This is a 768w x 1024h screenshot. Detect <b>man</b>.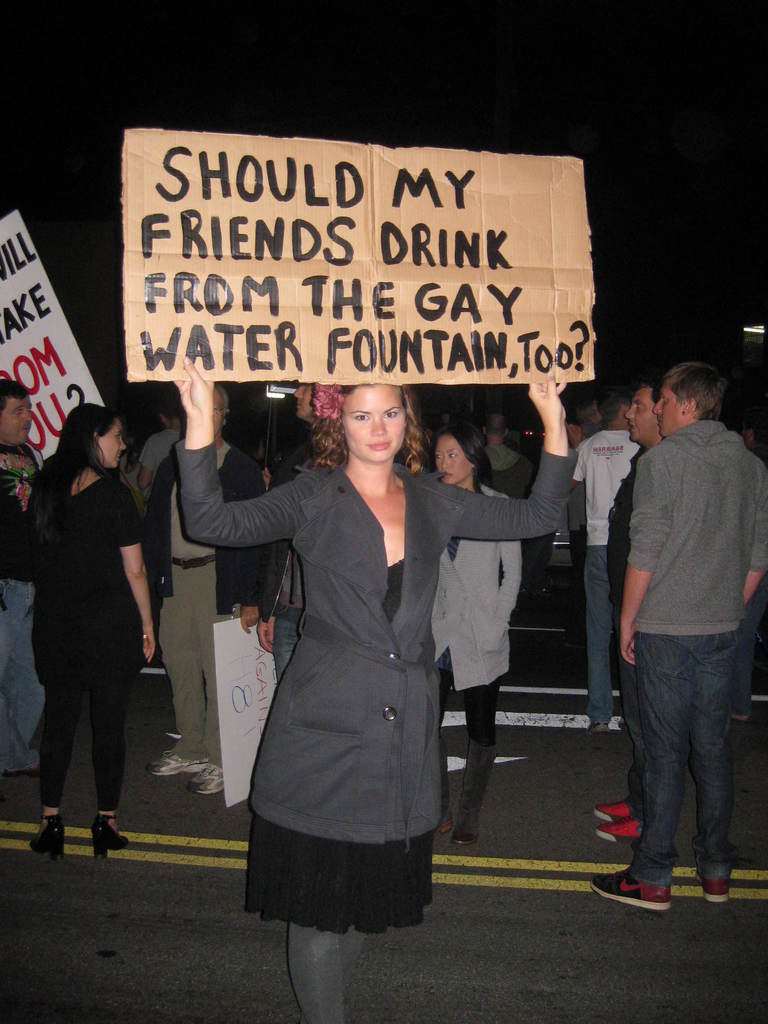
locate(254, 381, 319, 689).
